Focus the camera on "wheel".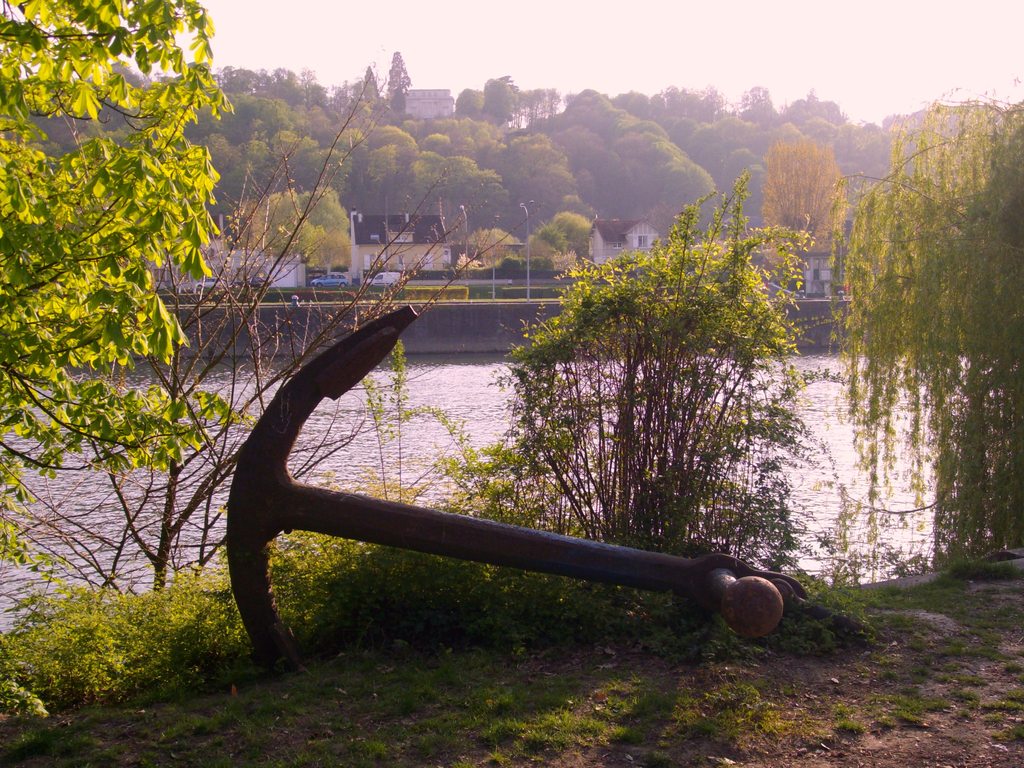
Focus region: box(367, 282, 372, 286).
